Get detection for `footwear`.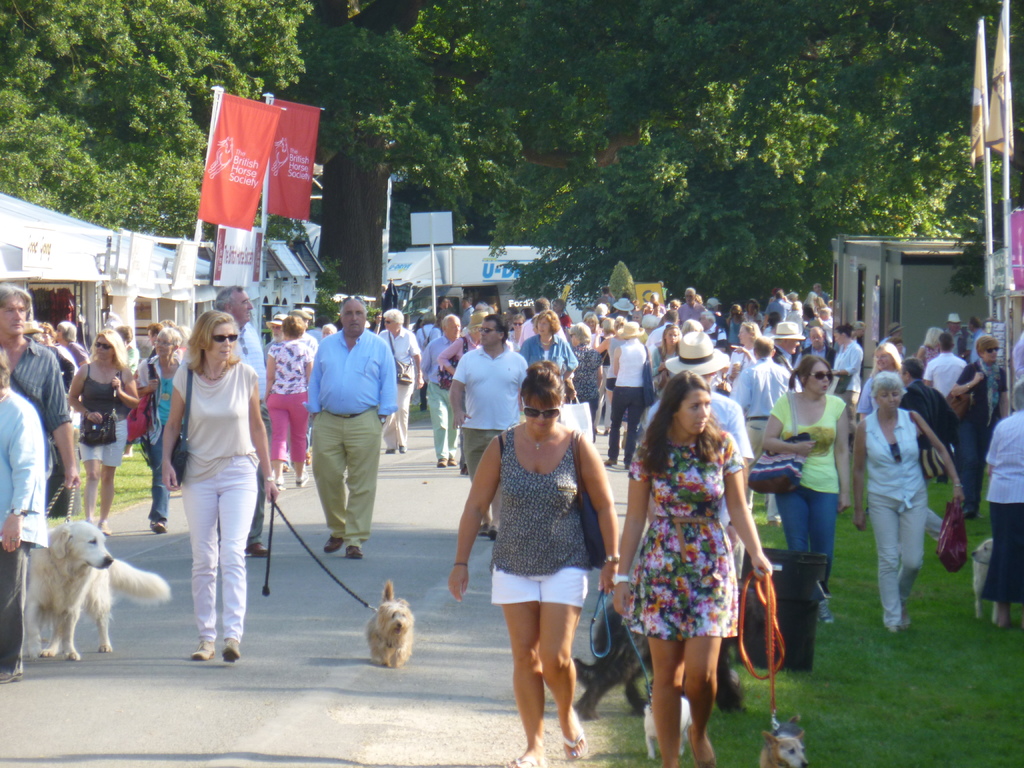
Detection: (left=323, top=538, right=344, bottom=555).
